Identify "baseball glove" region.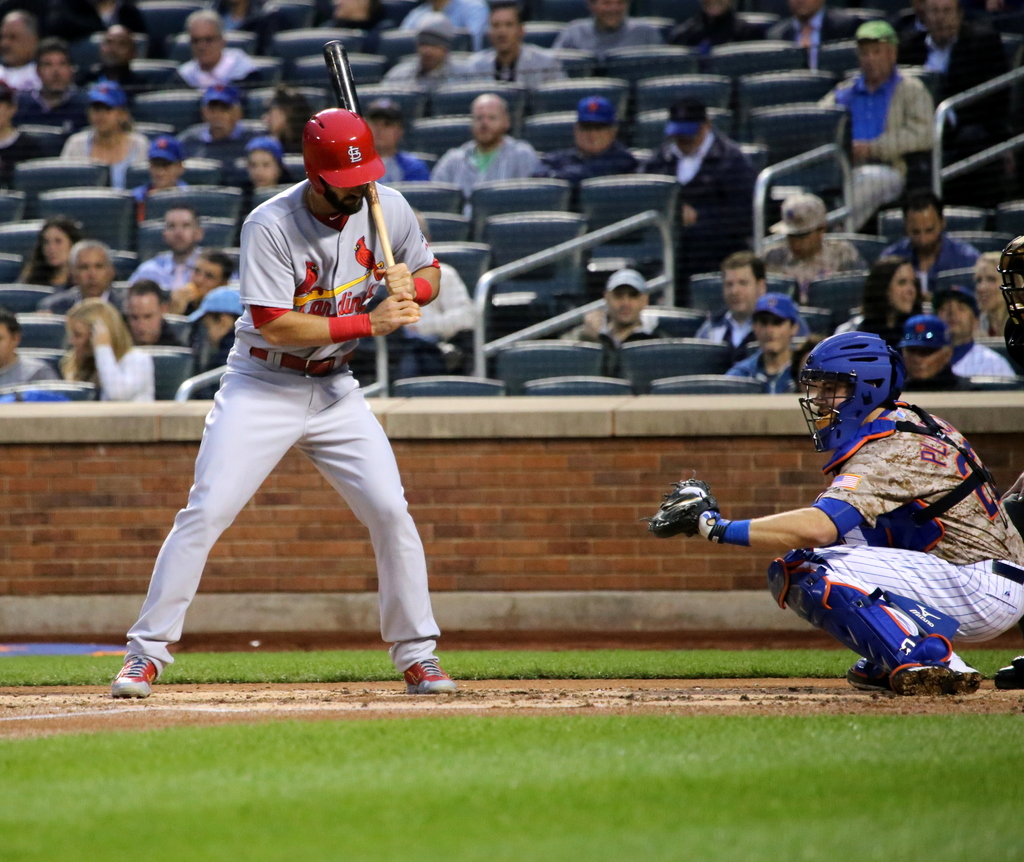
Region: bbox(643, 469, 725, 536).
